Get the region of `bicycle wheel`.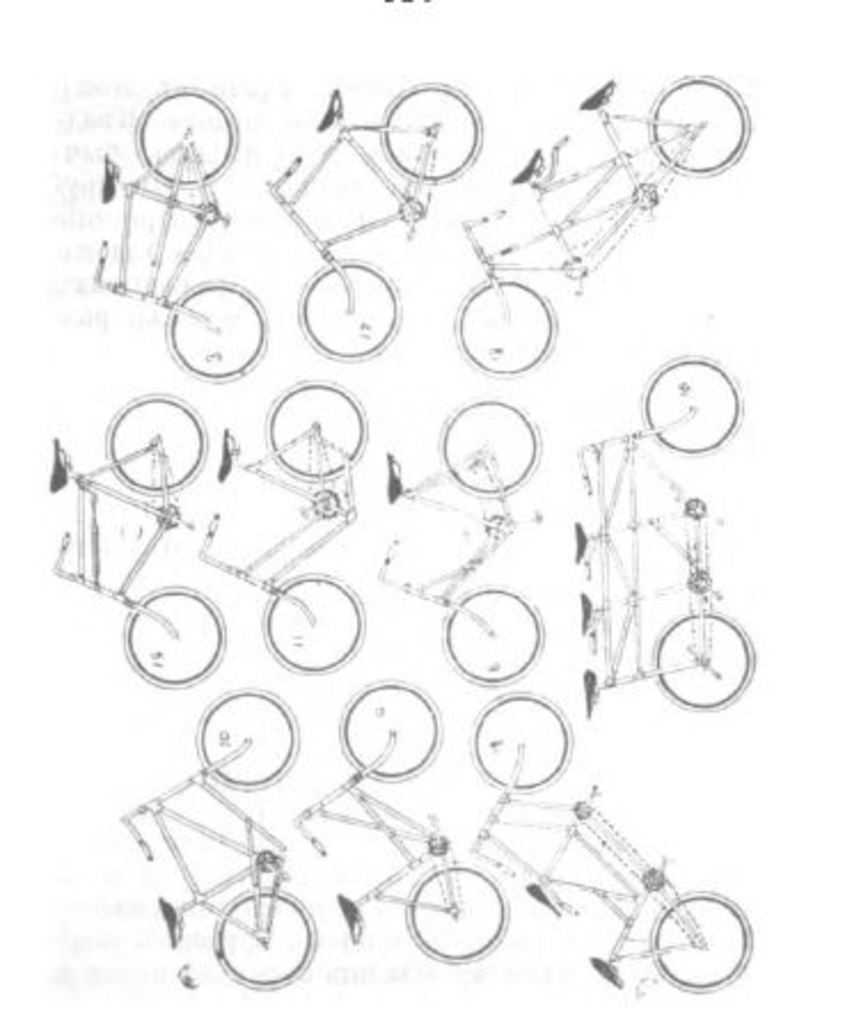
bbox=(380, 80, 479, 183).
